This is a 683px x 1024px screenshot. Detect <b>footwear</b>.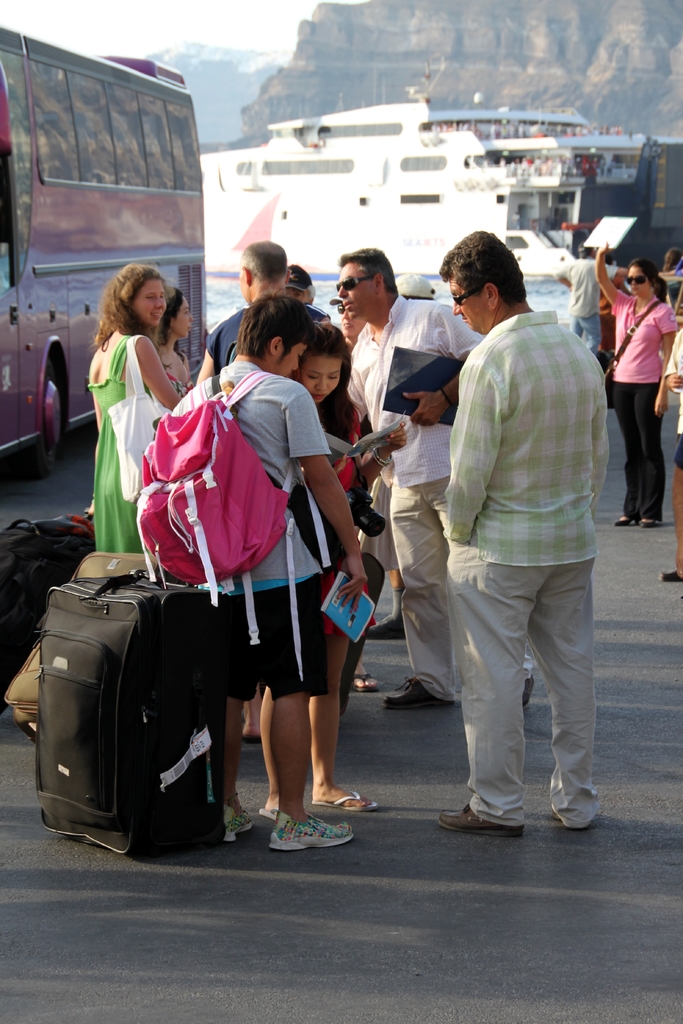
bbox=(379, 674, 456, 711).
